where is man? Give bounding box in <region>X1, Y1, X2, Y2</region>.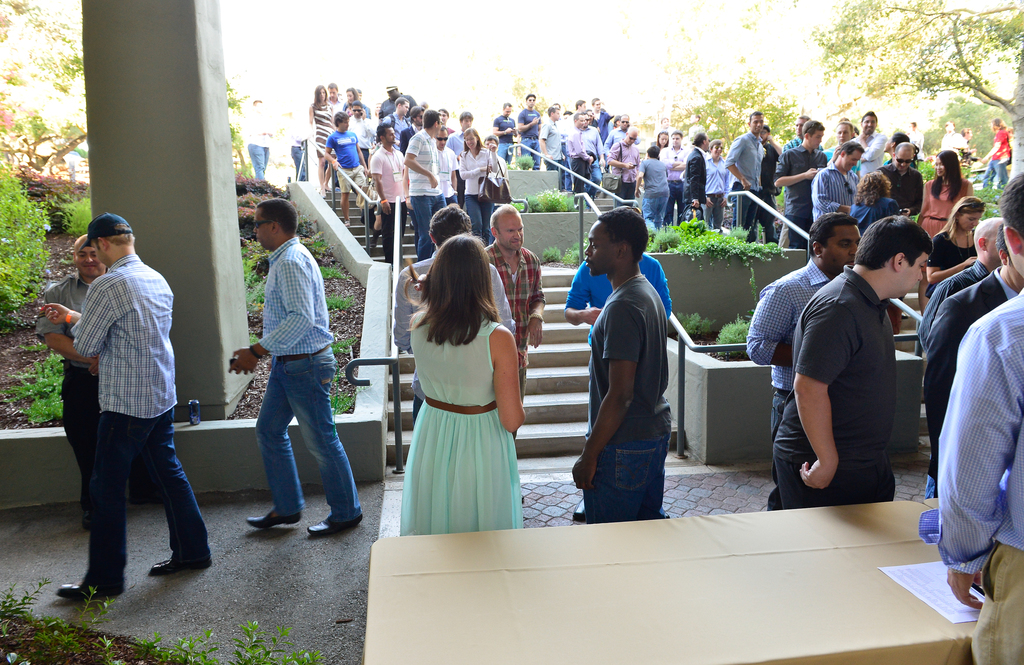
<region>431, 125, 461, 193</region>.
